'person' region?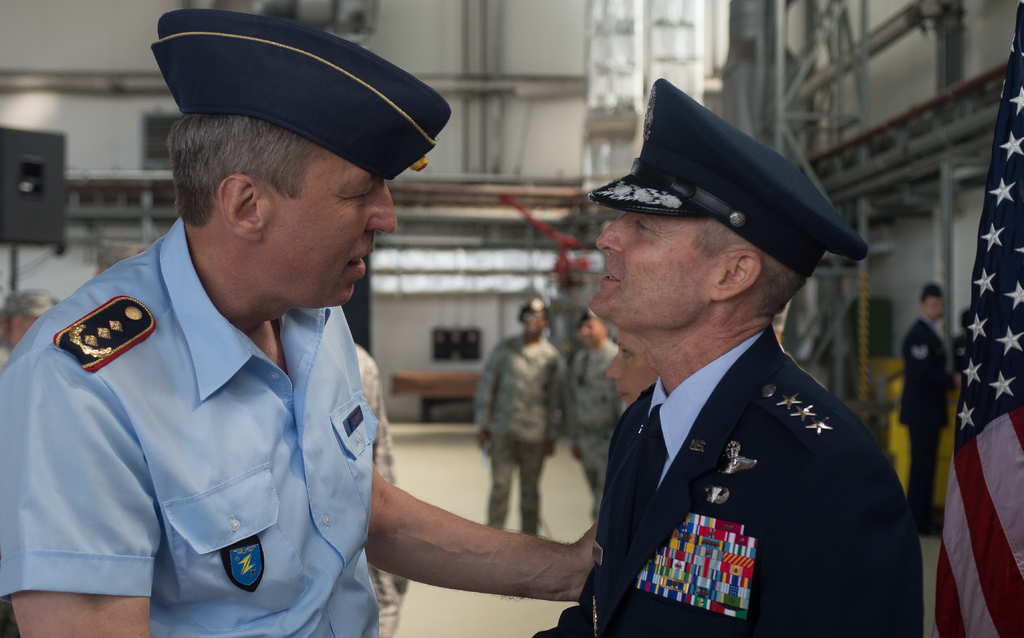
<region>952, 310, 973, 385</region>
